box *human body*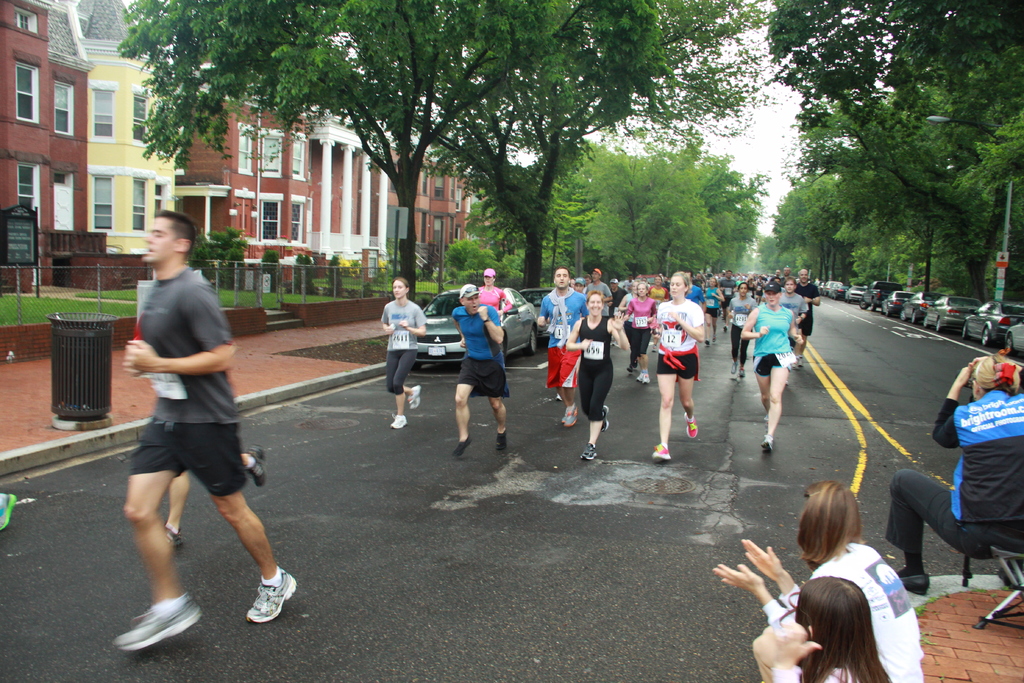
380 276 431 431
